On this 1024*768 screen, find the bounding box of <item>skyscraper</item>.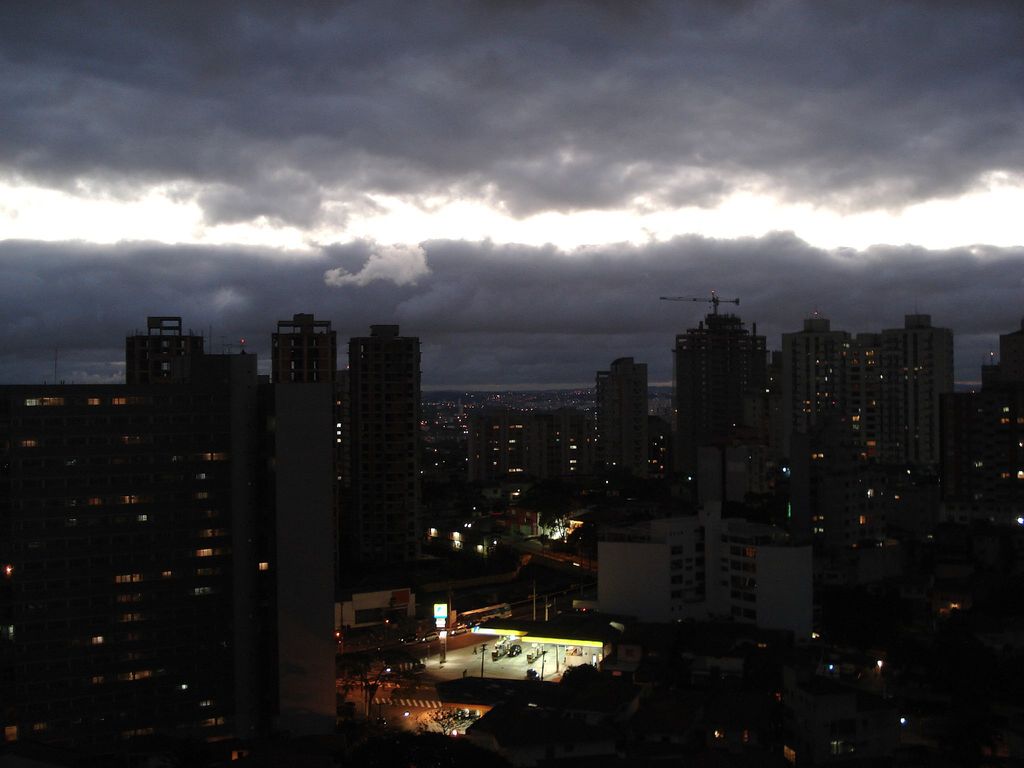
Bounding box: bbox(348, 323, 420, 581).
